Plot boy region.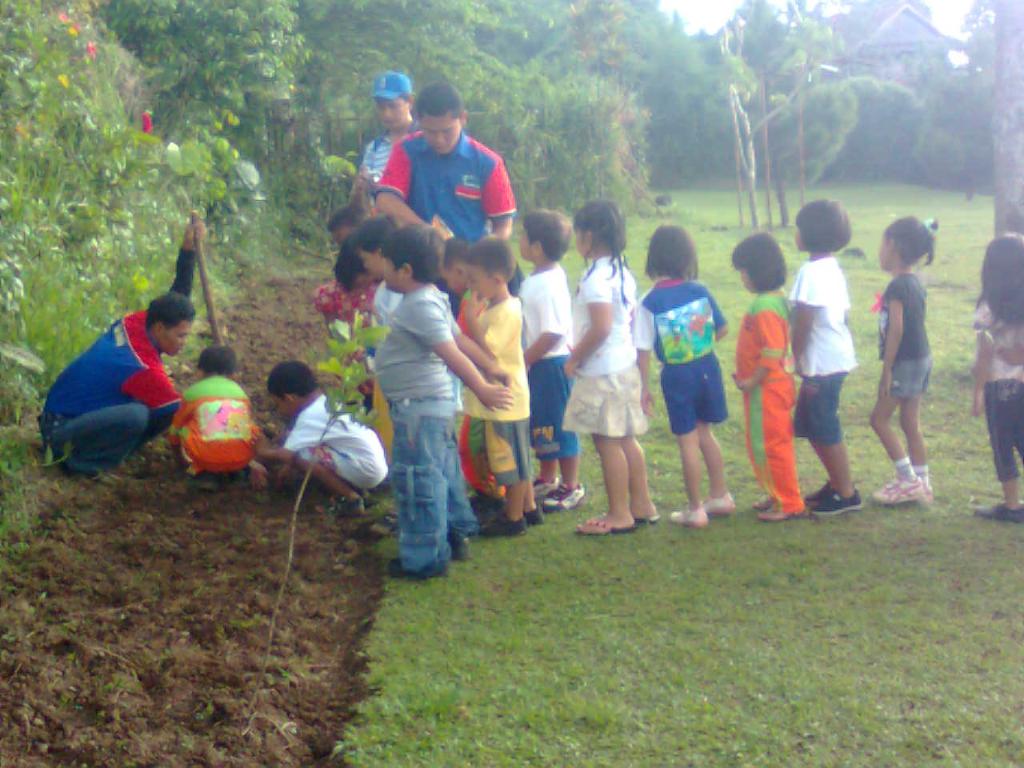
Plotted at 518/209/586/514.
